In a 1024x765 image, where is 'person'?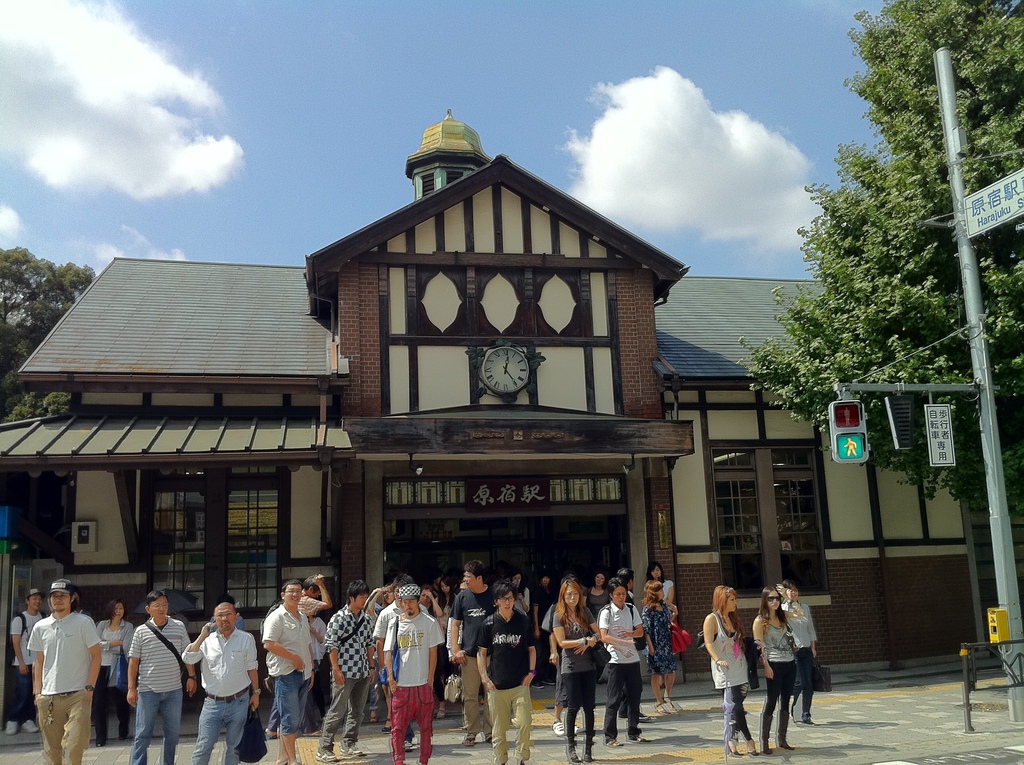
detection(123, 587, 198, 764).
